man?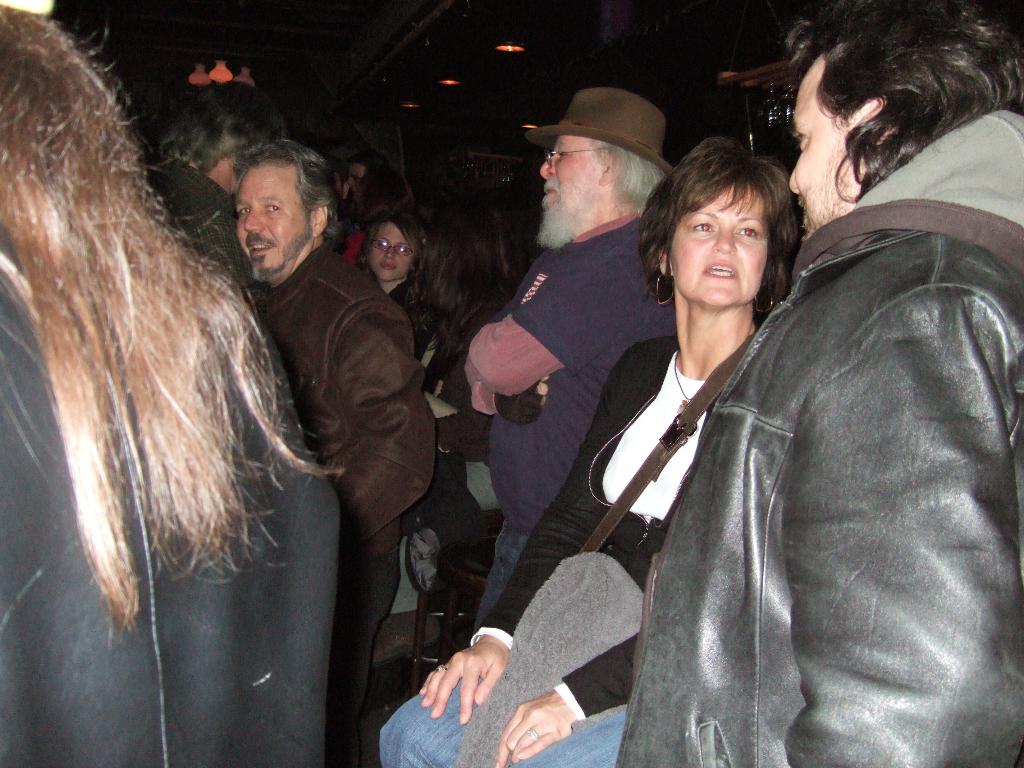
230 140 438 767
